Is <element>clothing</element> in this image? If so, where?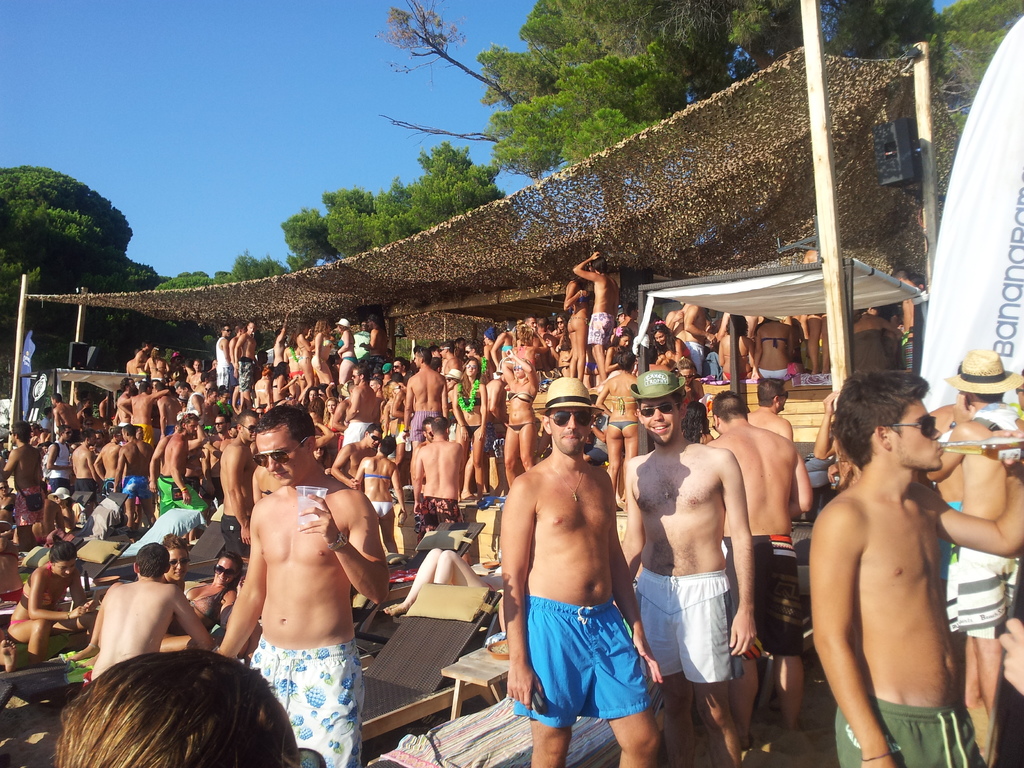
Yes, at 829, 685, 994, 767.
